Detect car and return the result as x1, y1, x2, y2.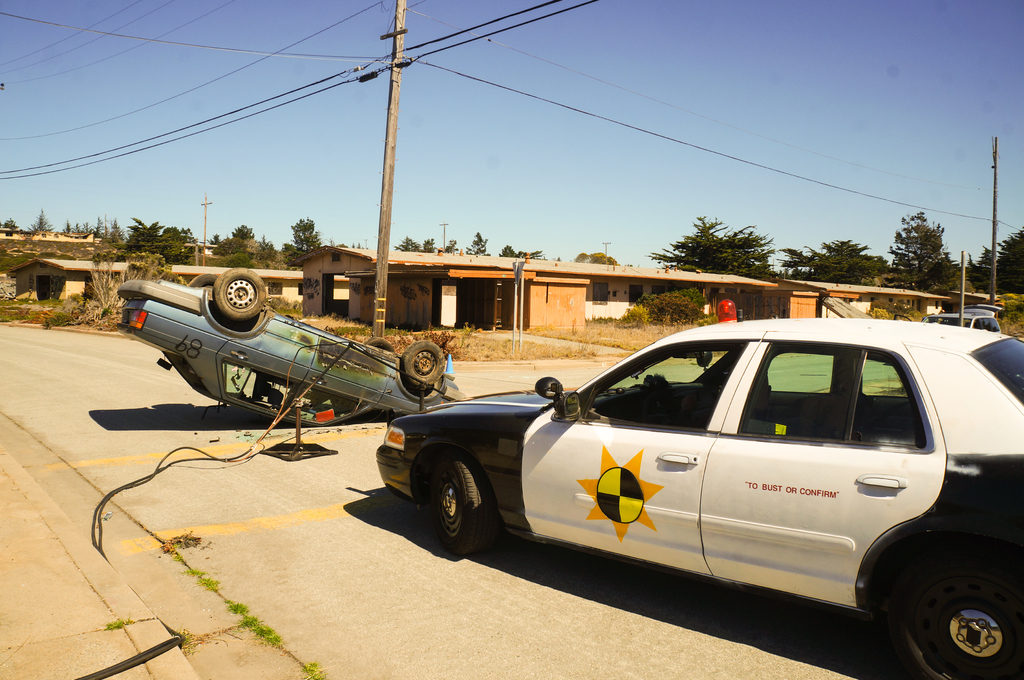
376, 302, 1023, 679.
